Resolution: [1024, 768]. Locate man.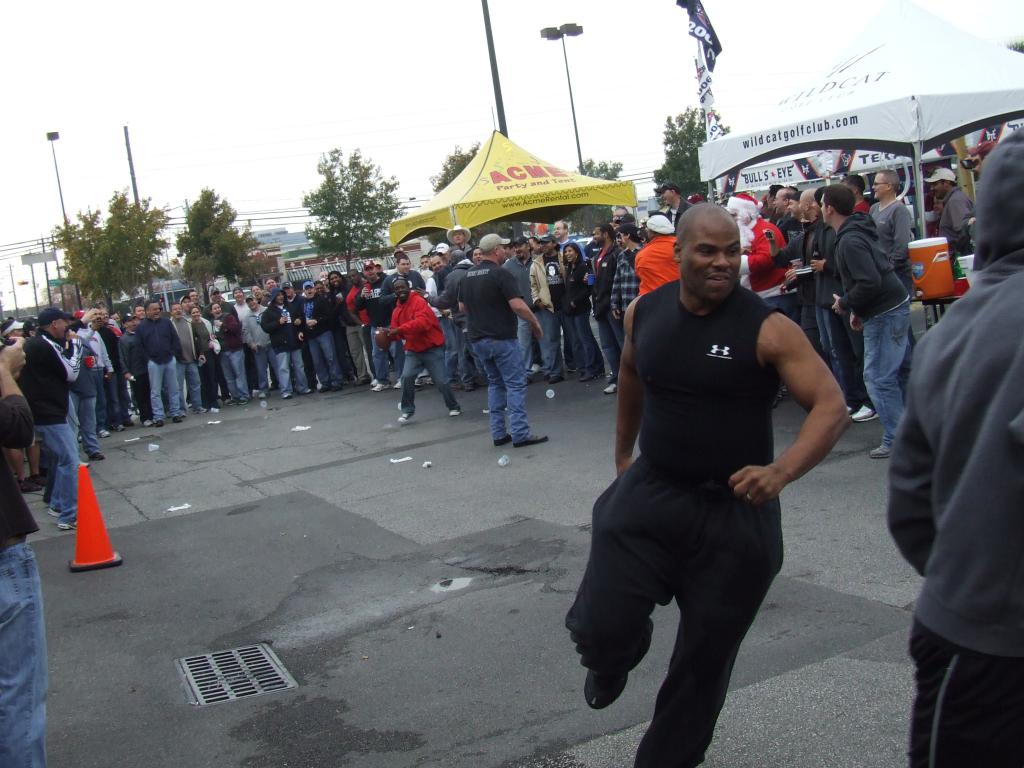
(left=611, top=223, right=641, bottom=322).
